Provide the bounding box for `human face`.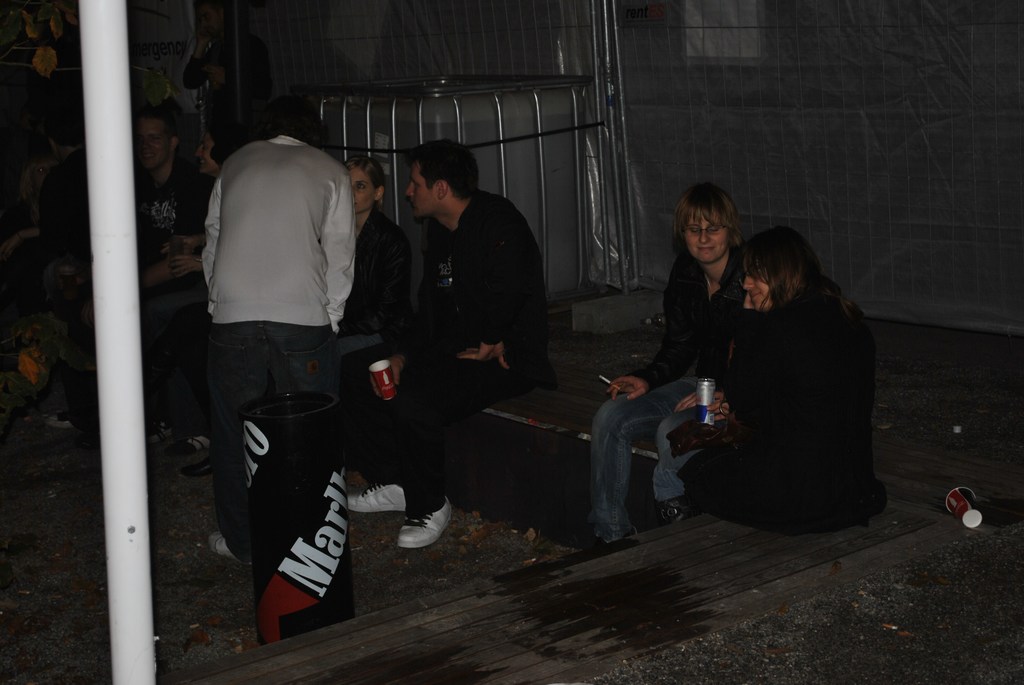
bbox(744, 280, 769, 306).
